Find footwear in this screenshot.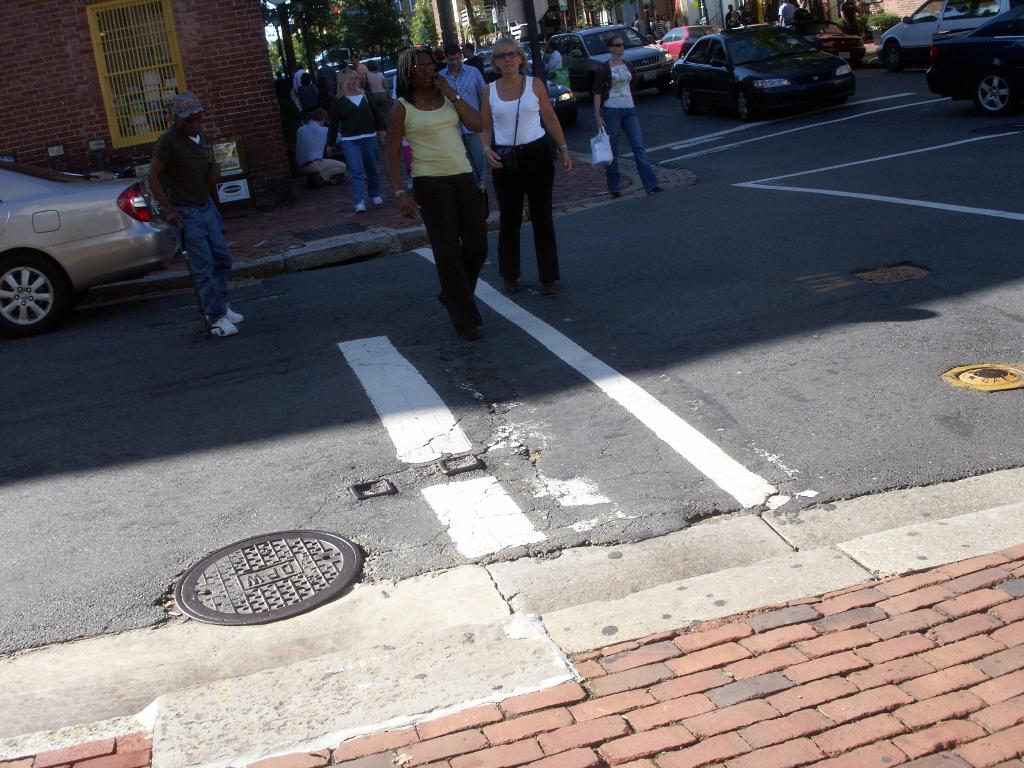
The bounding box for footwear is box(354, 199, 366, 212).
